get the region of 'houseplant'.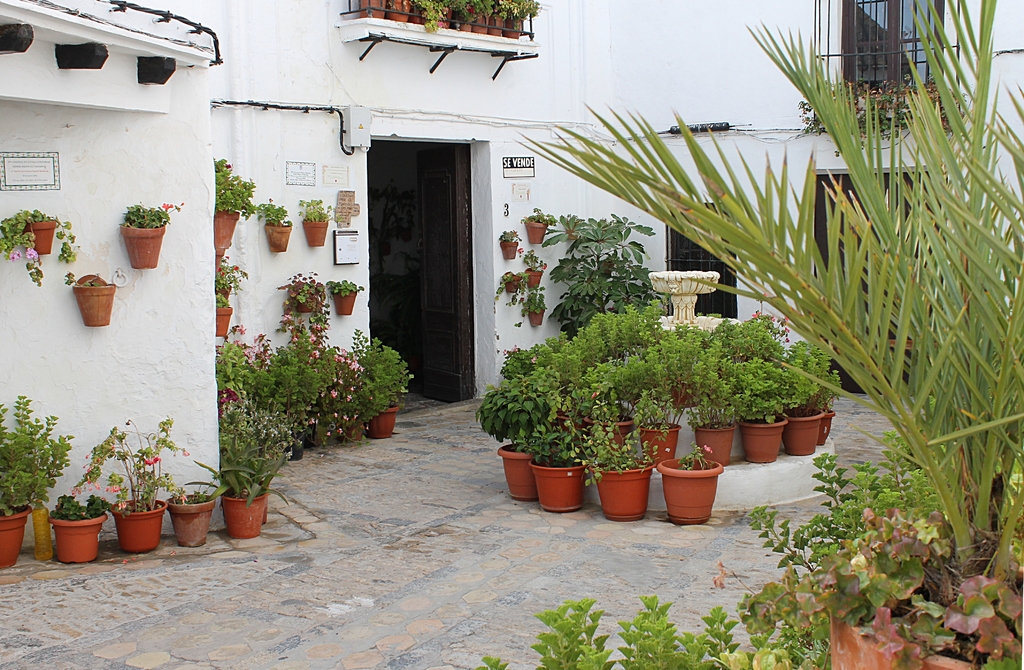
(0, 395, 77, 574).
